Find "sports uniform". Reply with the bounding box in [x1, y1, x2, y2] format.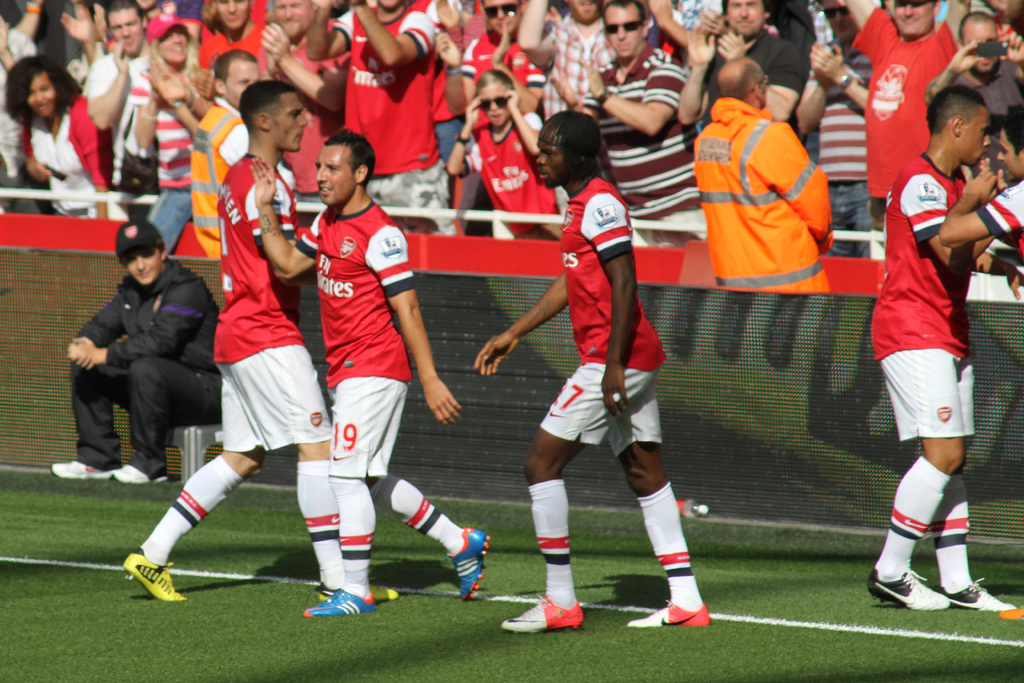
[969, 174, 1023, 276].
